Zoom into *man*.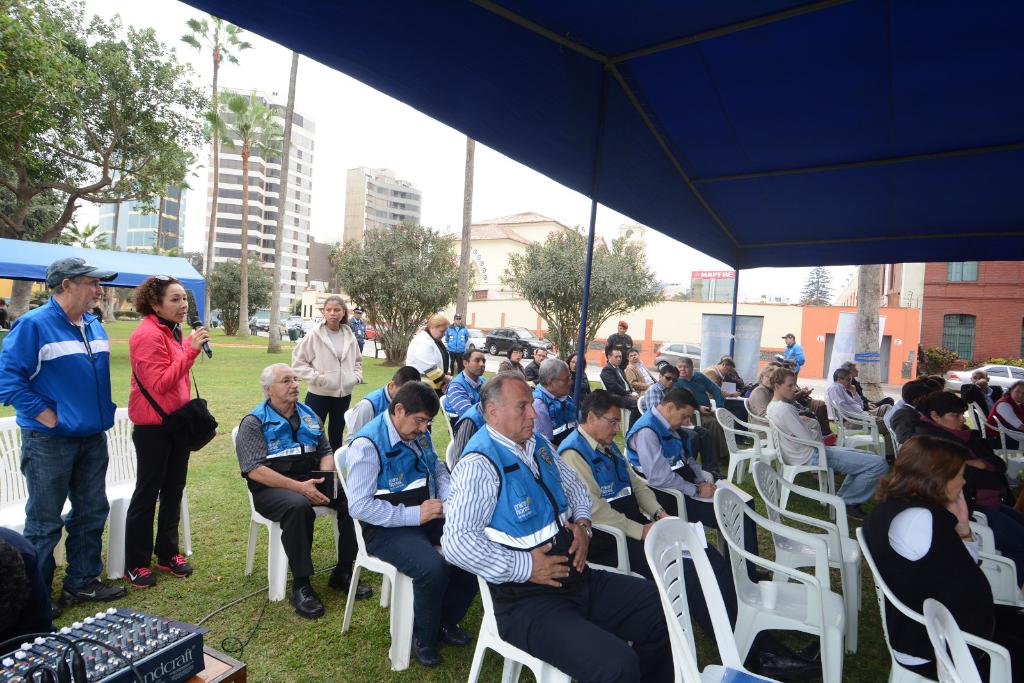
Zoom target: select_region(344, 366, 422, 441).
